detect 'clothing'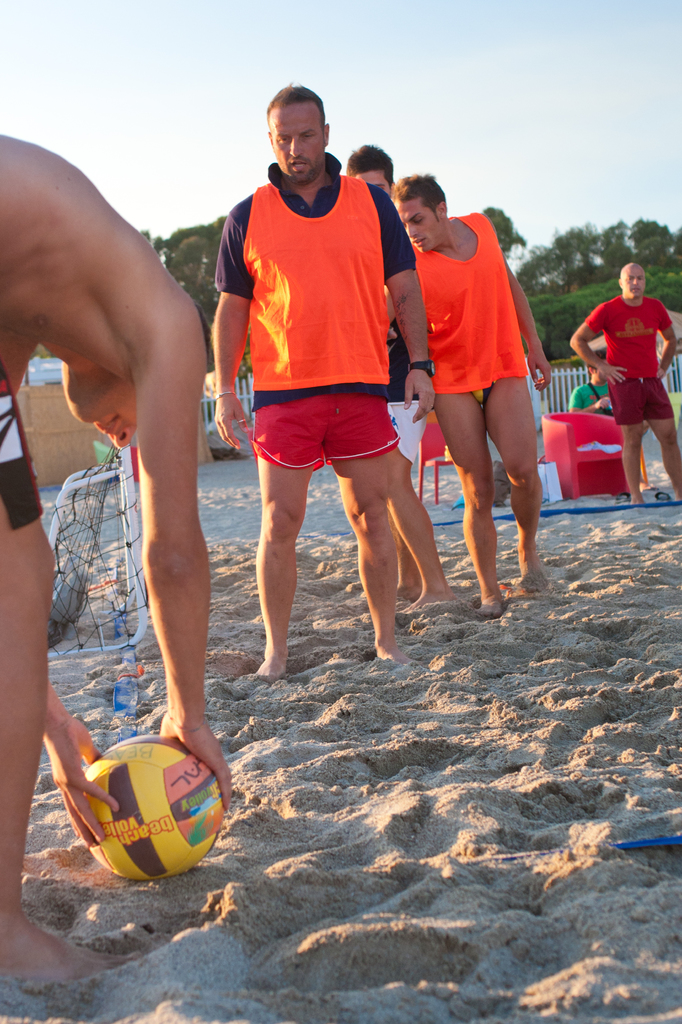
(x1=0, y1=385, x2=49, y2=528)
